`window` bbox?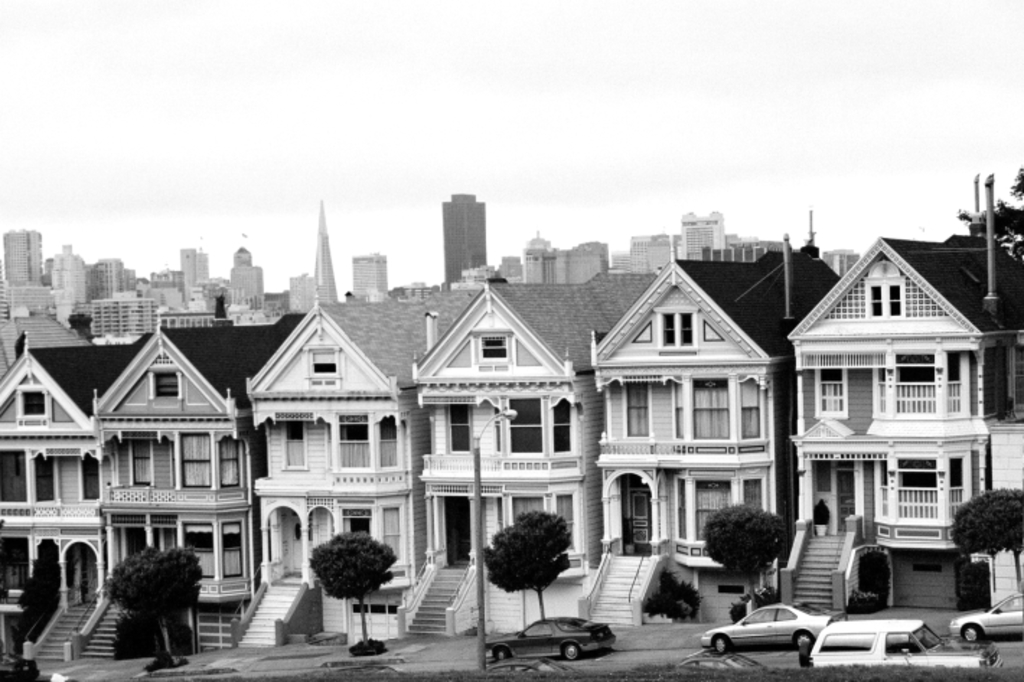
[157, 371, 179, 397]
